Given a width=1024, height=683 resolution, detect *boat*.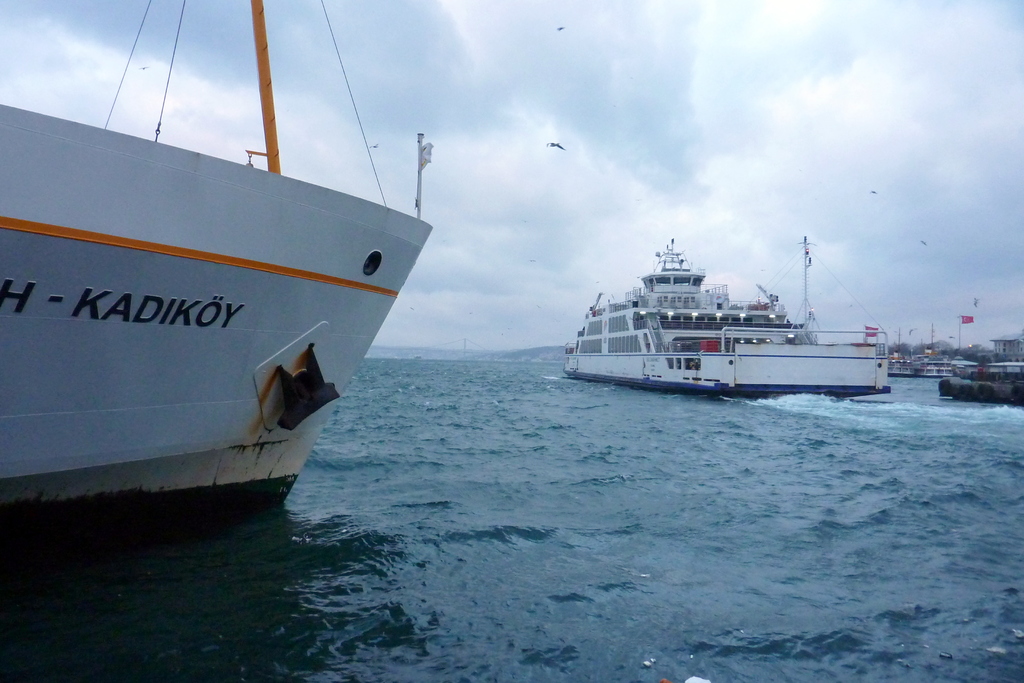
bbox(0, 0, 436, 509).
